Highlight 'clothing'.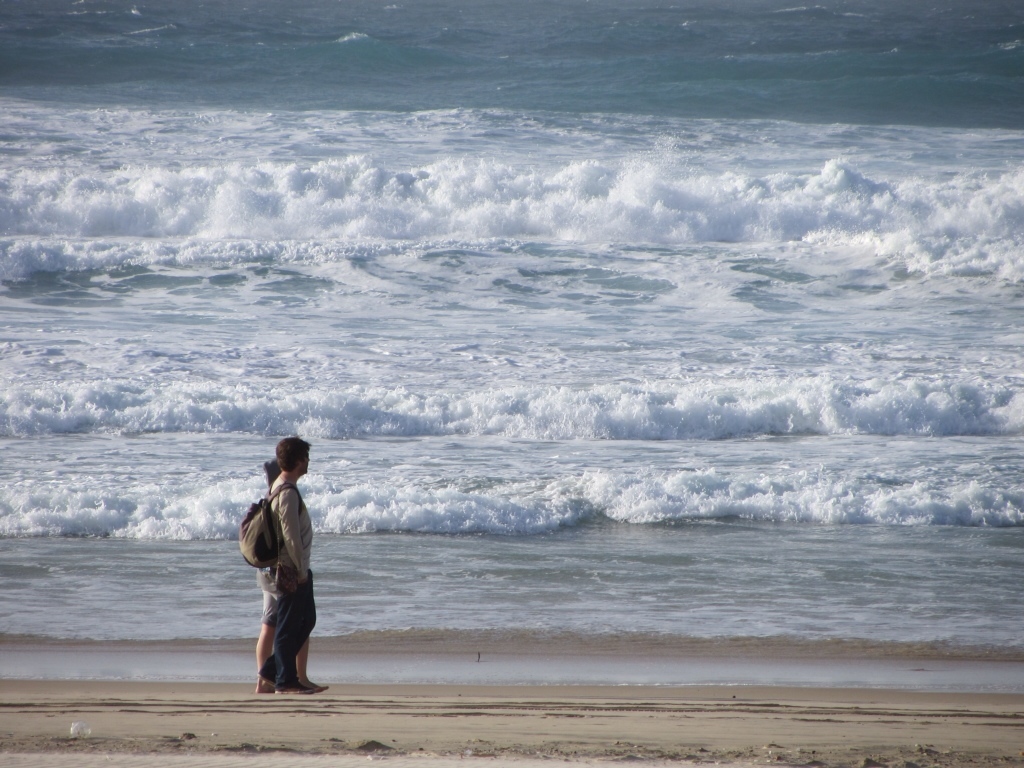
Highlighted region: box(274, 472, 314, 686).
